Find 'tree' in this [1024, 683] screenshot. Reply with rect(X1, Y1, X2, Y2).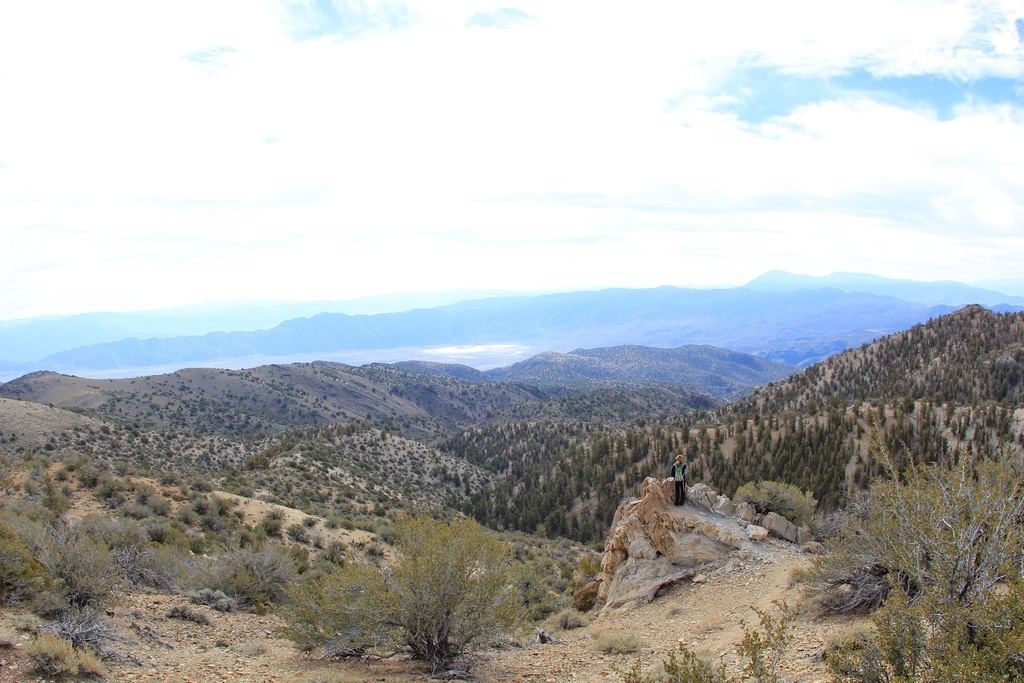
rect(634, 463, 645, 480).
